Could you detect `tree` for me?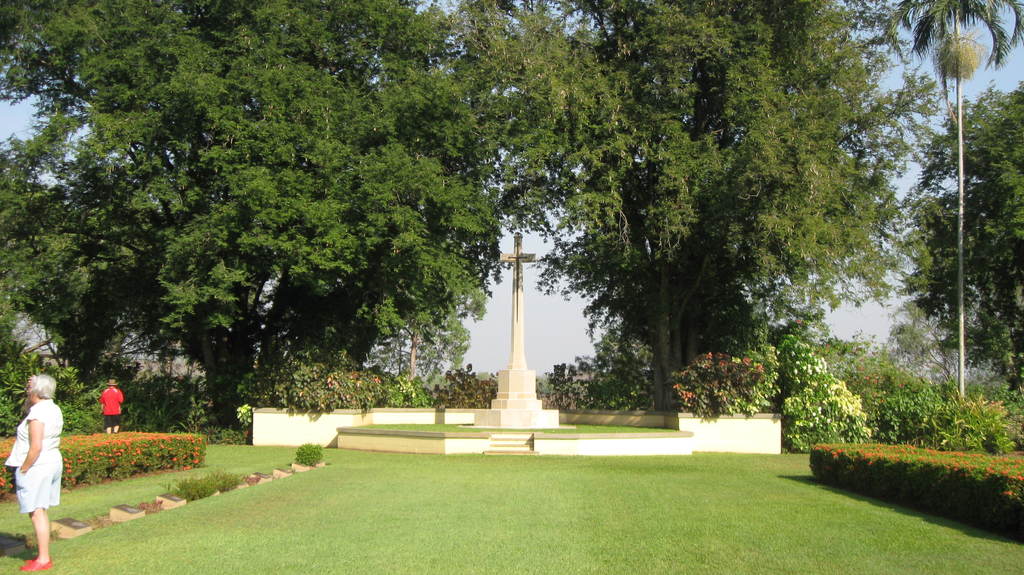
Detection result: pyautogui.locateOnScreen(730, 3, 887, 343).
